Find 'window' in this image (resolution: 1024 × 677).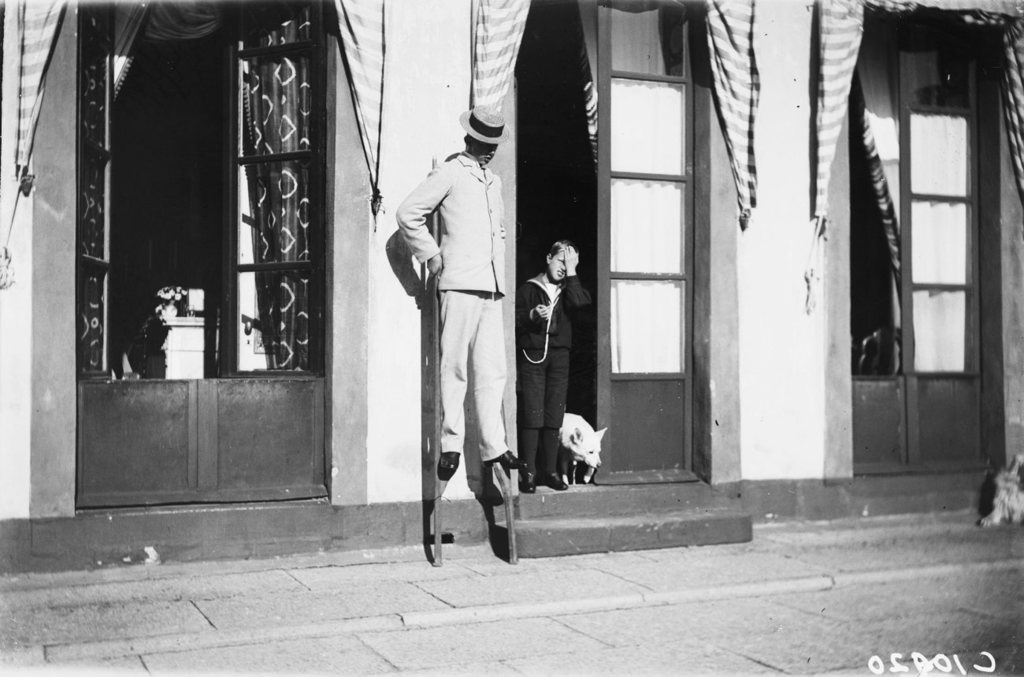
region(510, 0, 702, 500).
